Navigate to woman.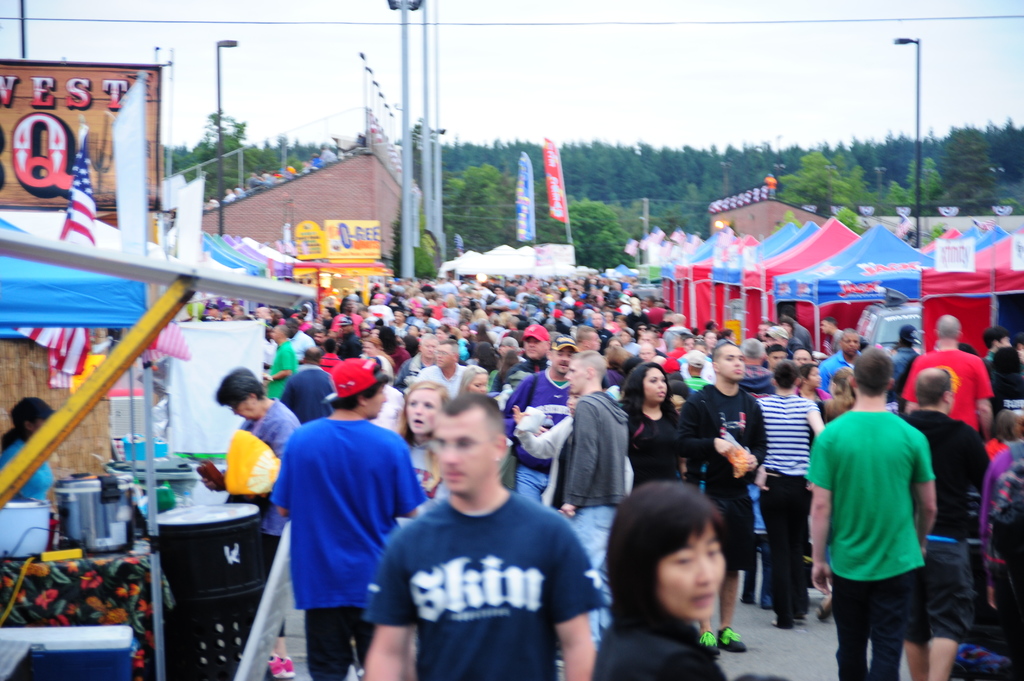
Navigation target: locate(399, 376, 461, 502).
